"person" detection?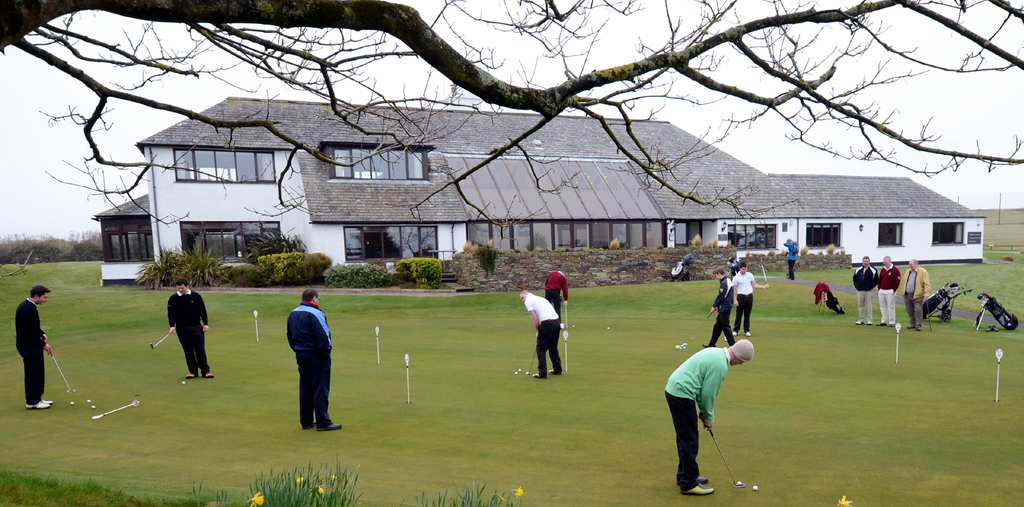
l=168, t=278, r=215, b=378
